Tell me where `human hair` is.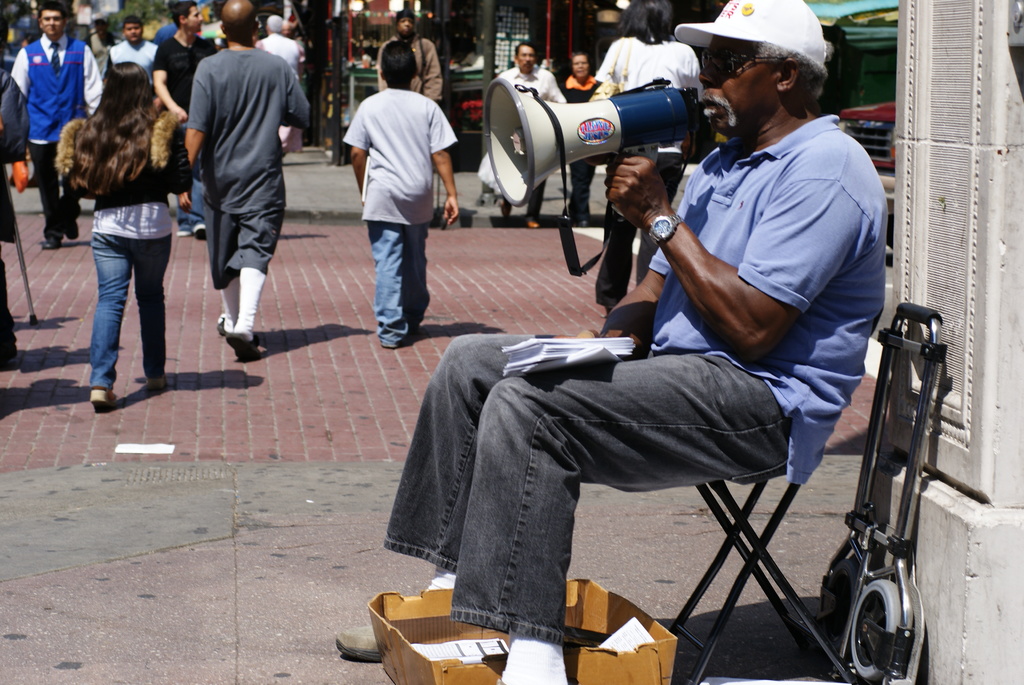
`human hair` is at [left=381, top=41, right=421, bottom=92].
